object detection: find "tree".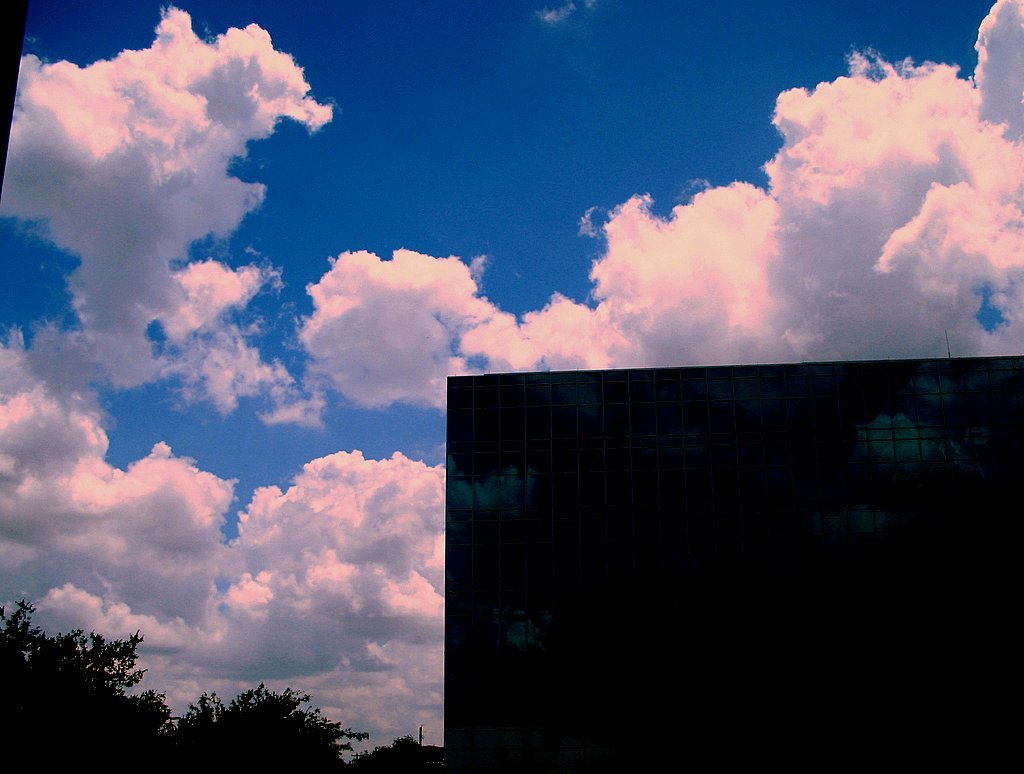
362, 734, 449, 768.
